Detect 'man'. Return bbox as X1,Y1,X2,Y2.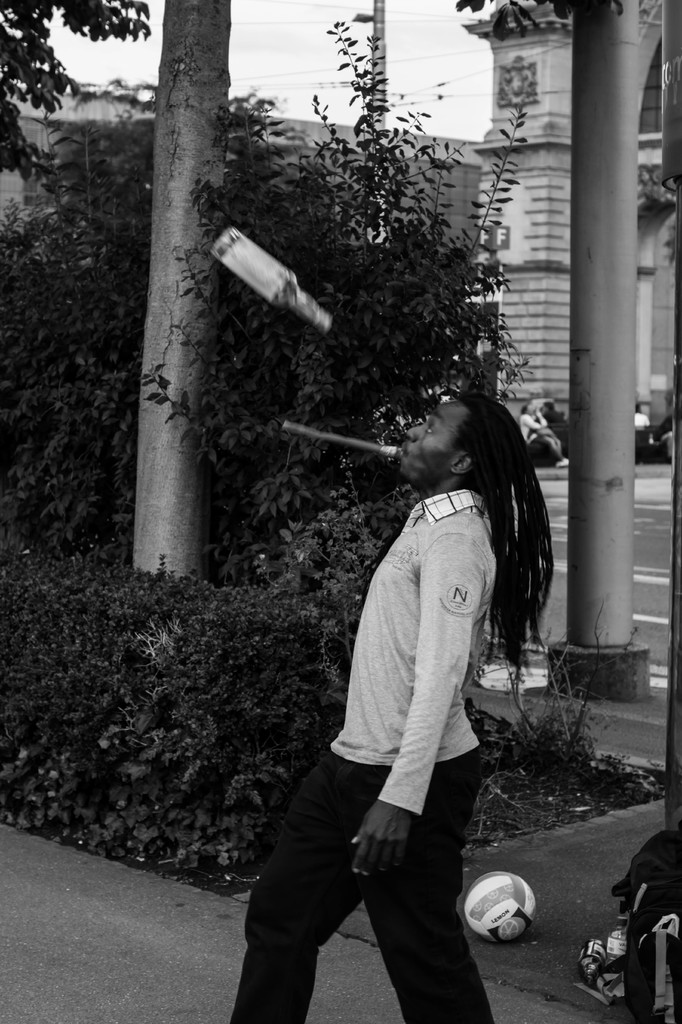
247,382,551,1019.
